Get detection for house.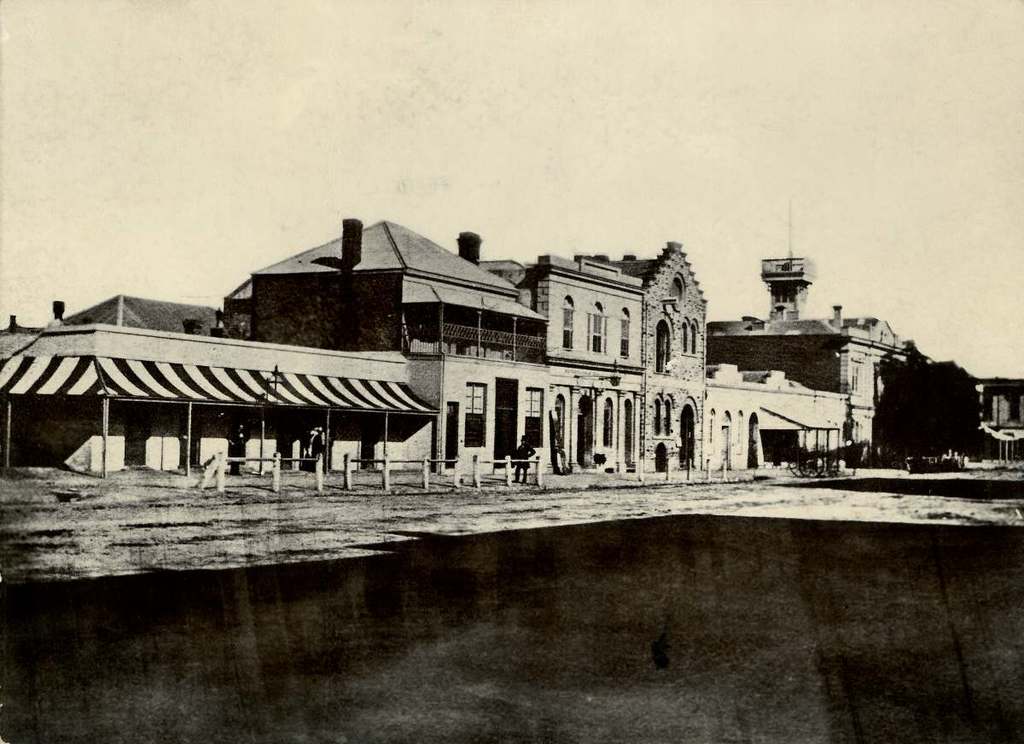
Detection: [x1=455, y1=232, x2=655, y2=478].
